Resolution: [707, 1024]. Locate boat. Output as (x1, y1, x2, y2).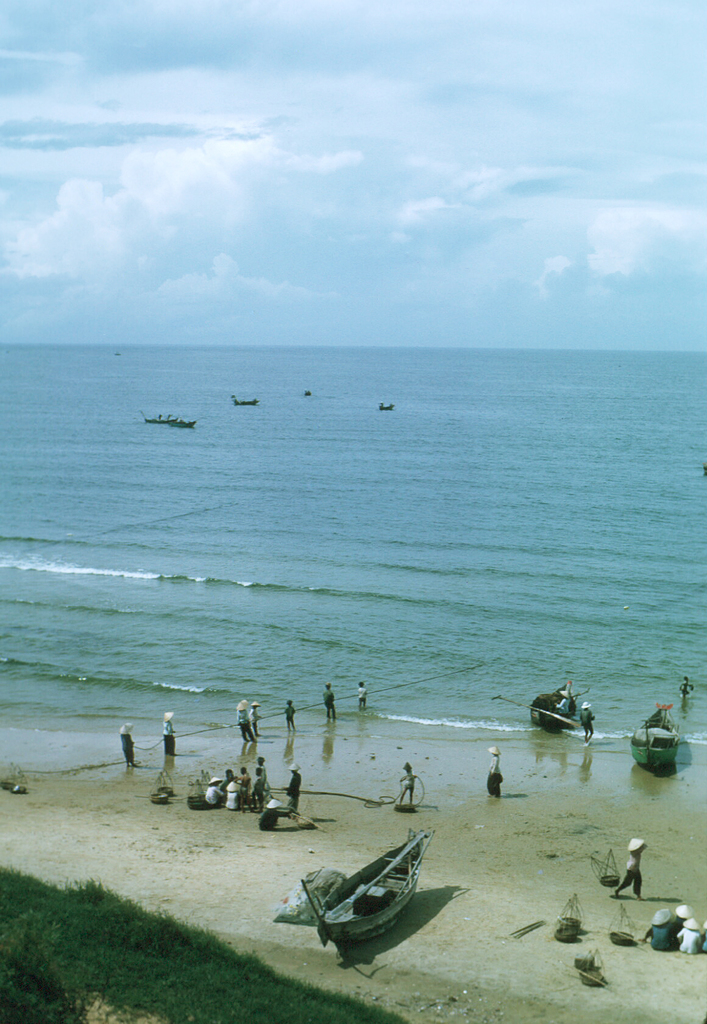
(375, 400, 397, 415).
